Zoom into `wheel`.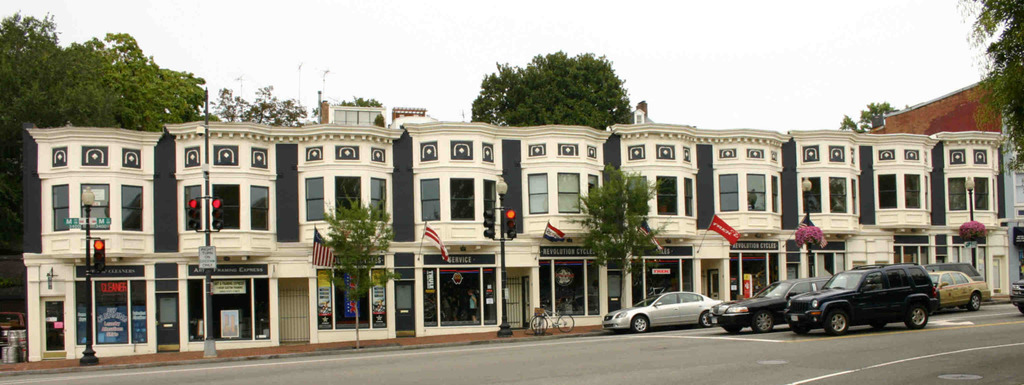
Zoom target: Rect(870, 321, 885, 330).
